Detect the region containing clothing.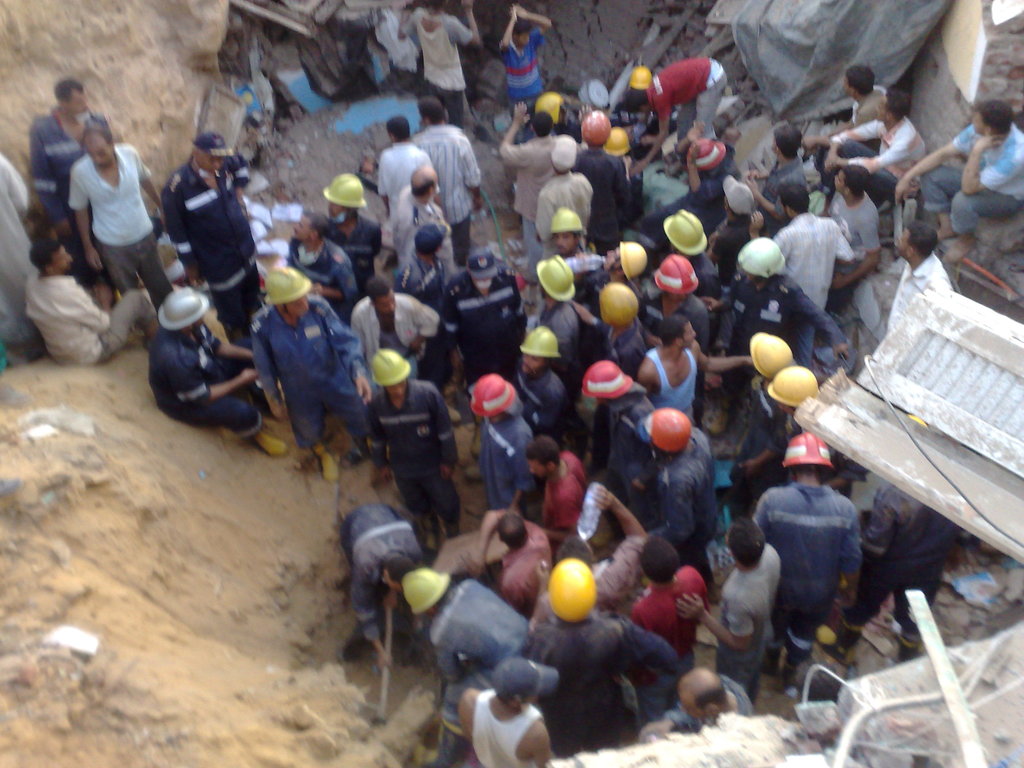
box(284, 237, 355, 314).
